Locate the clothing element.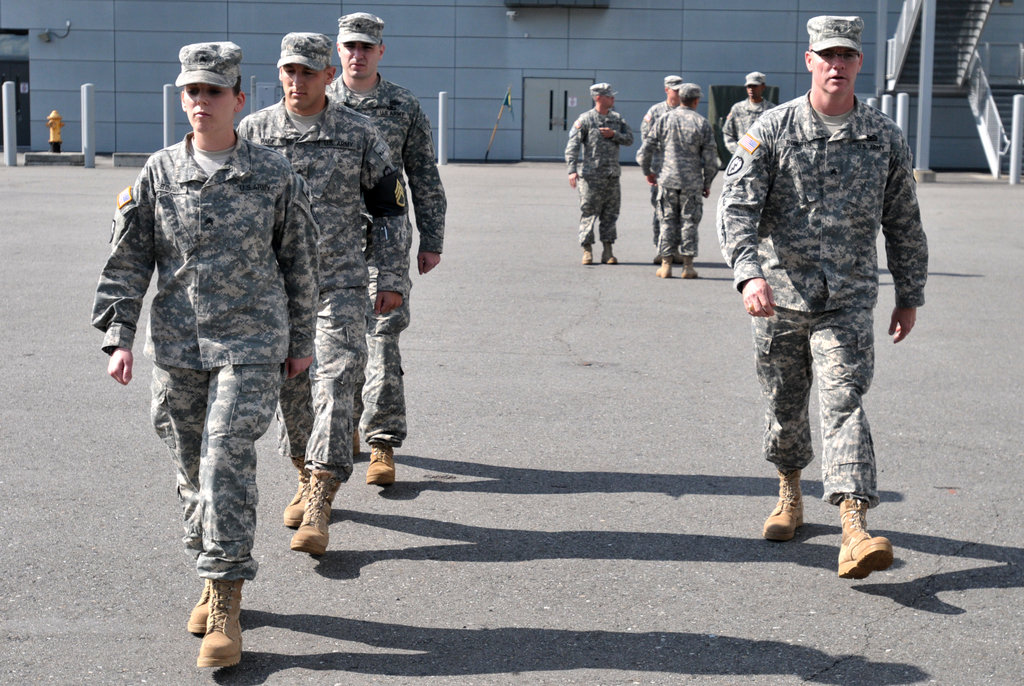
Element bbox: BBox(635, 99, 717, 258).
